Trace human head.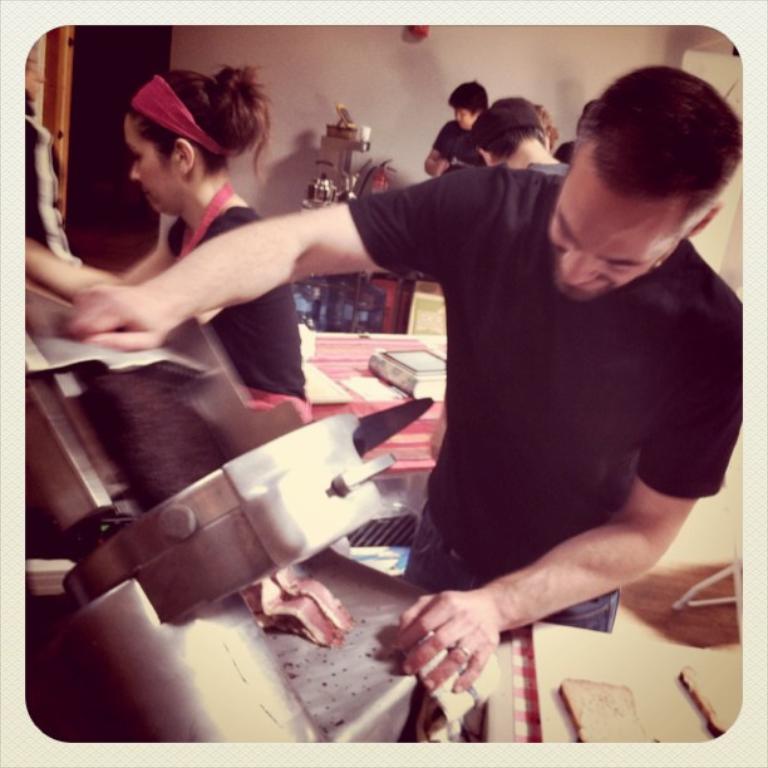
Traced to crop(558, 56, 752, 289).
